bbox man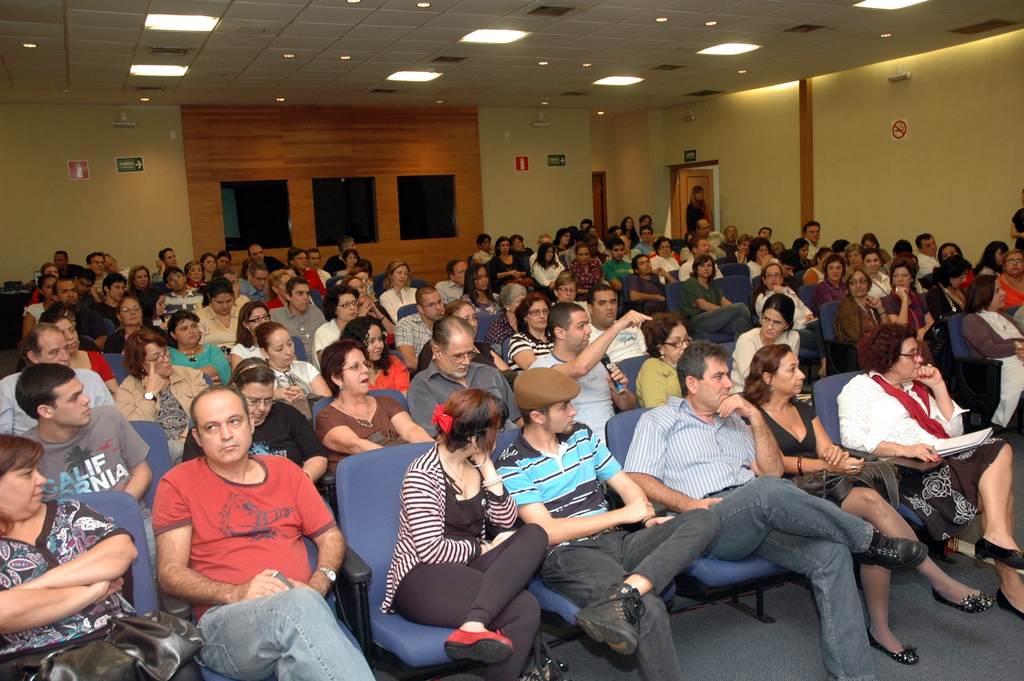
crop(761, 220, 770, 245)
